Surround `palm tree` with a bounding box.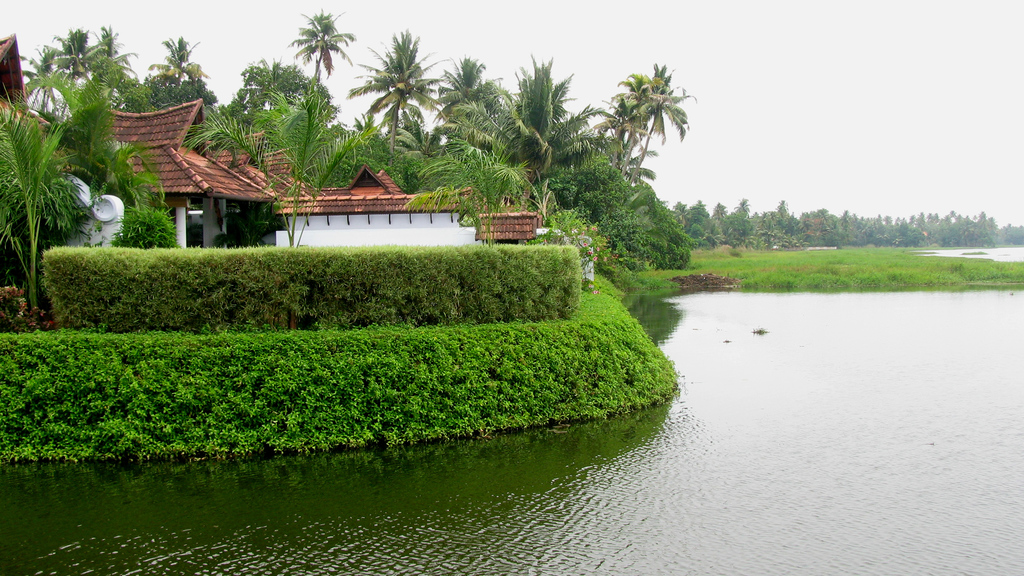
locate(346, 33, 457, 168).
